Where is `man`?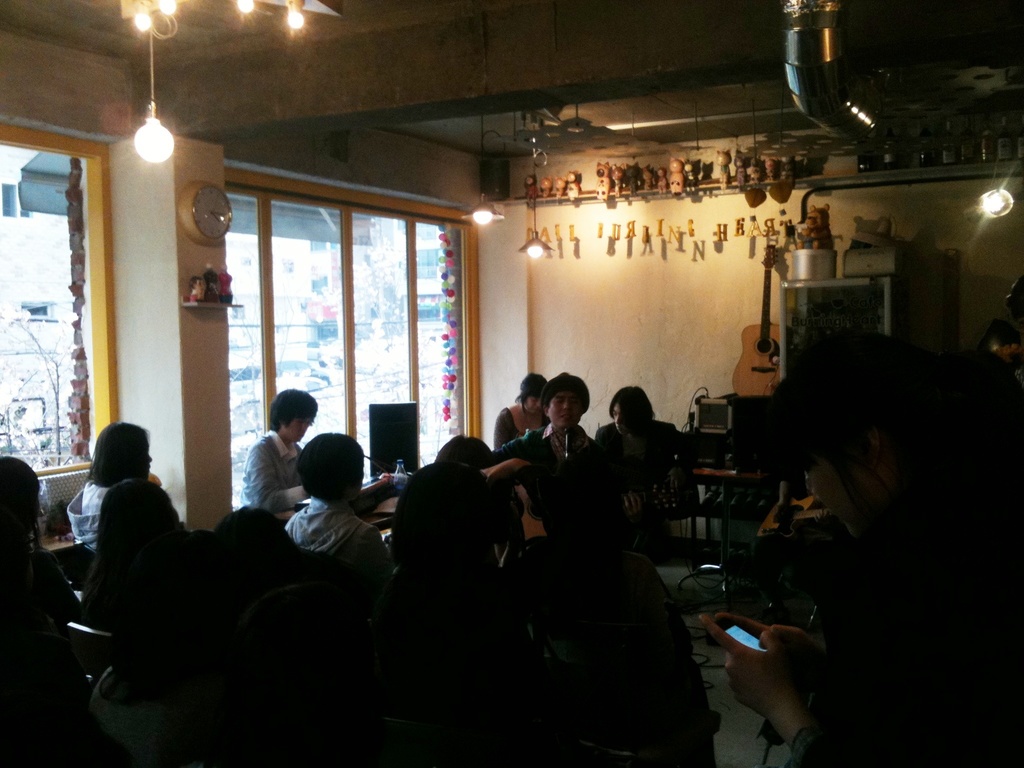
x1=480 y1=374 x2=608 y2=525.
